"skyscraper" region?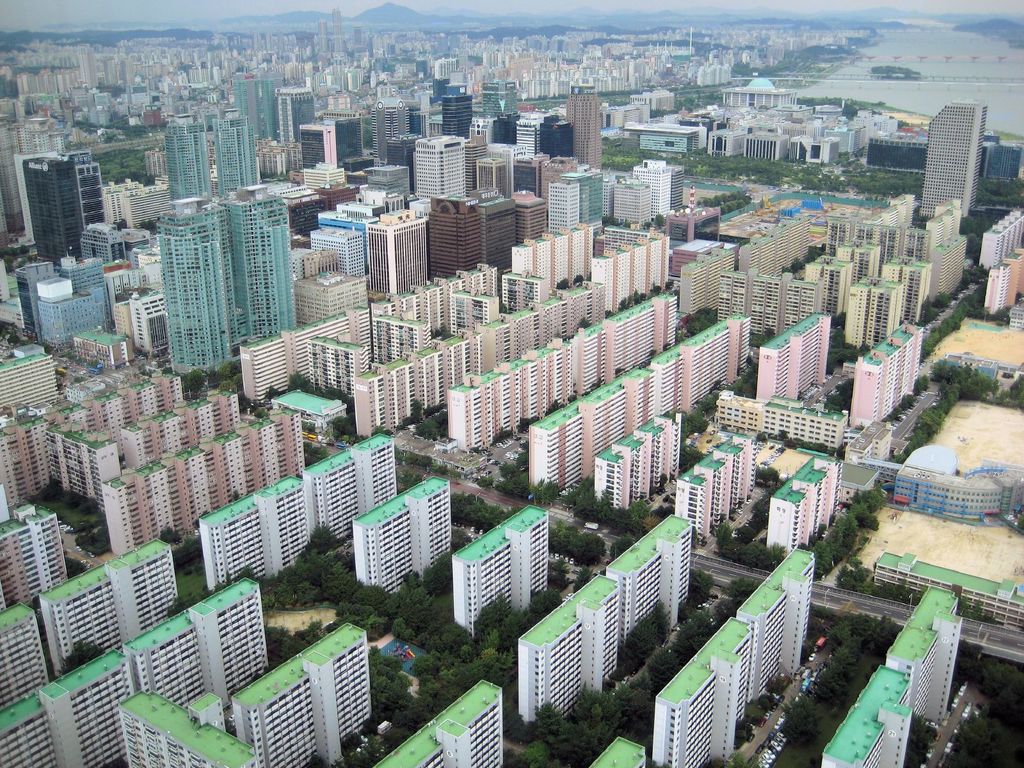
crop(188, 715, 256, 767)
